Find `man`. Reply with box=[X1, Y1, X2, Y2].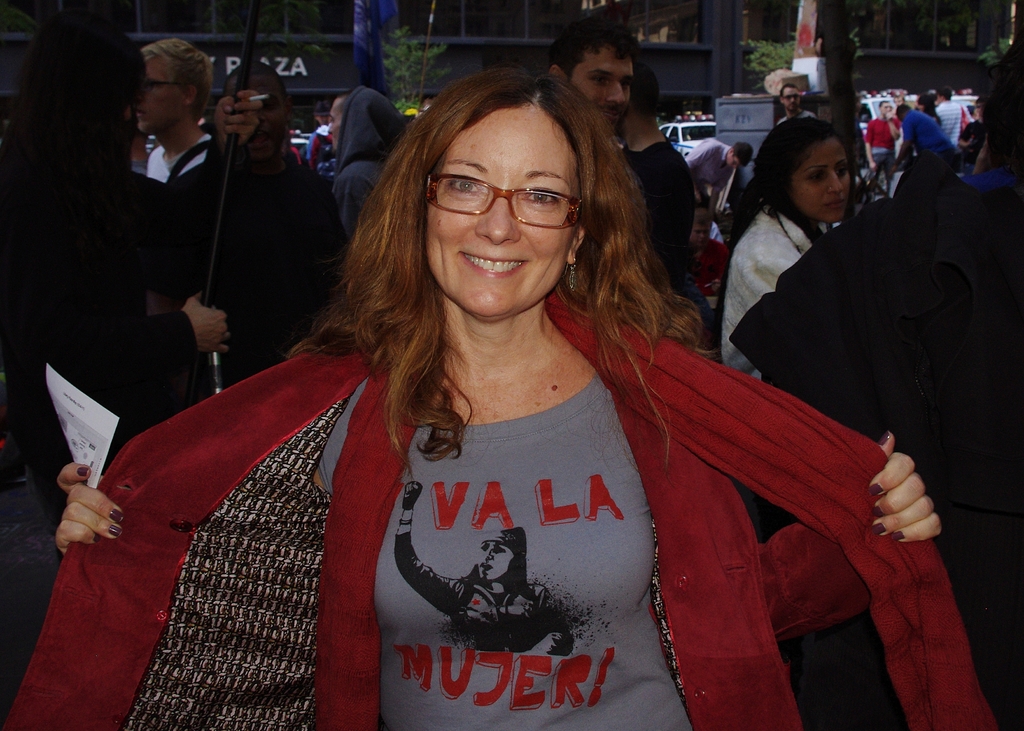
box=[174, 61, 355, 383].
